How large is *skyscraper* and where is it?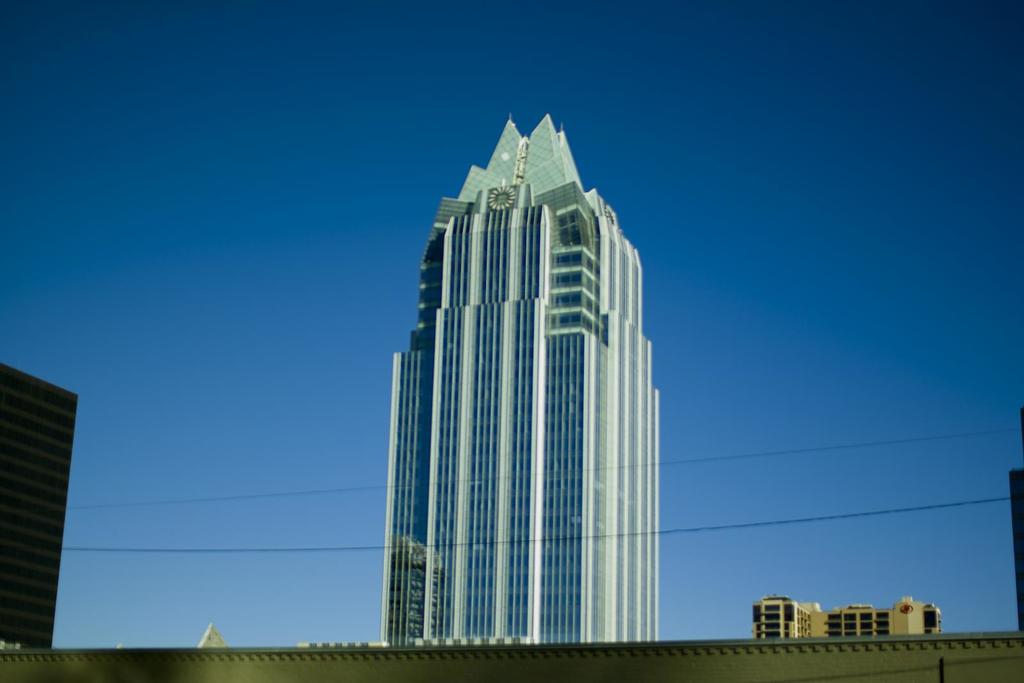
Bounding box: Rect(1, 361, 78, 655).
